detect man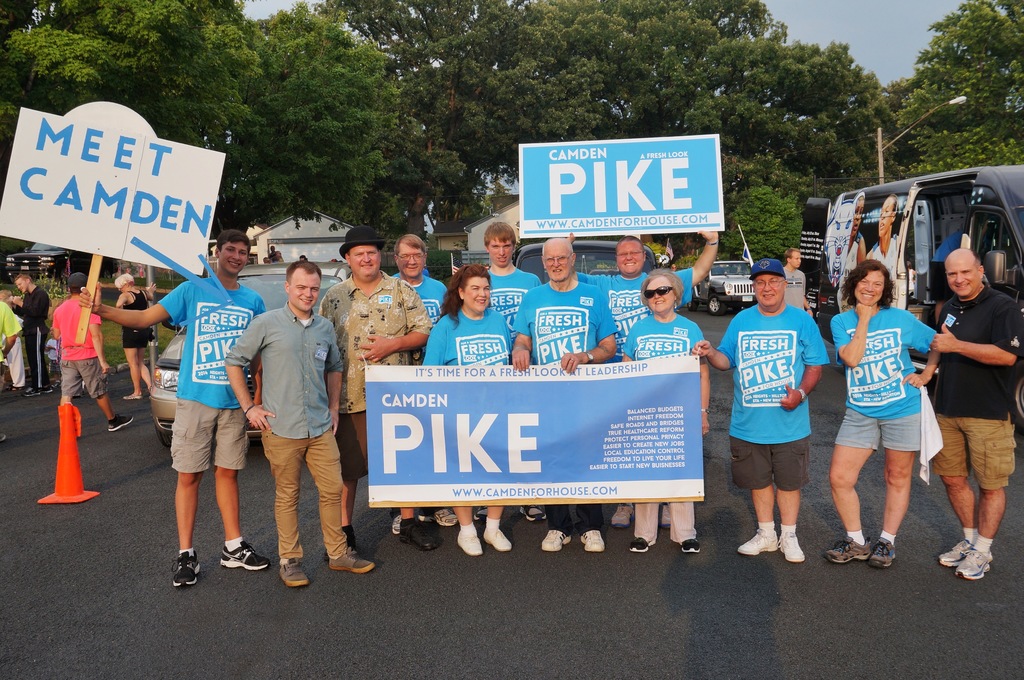
box=[783, 248, 813, 315]
